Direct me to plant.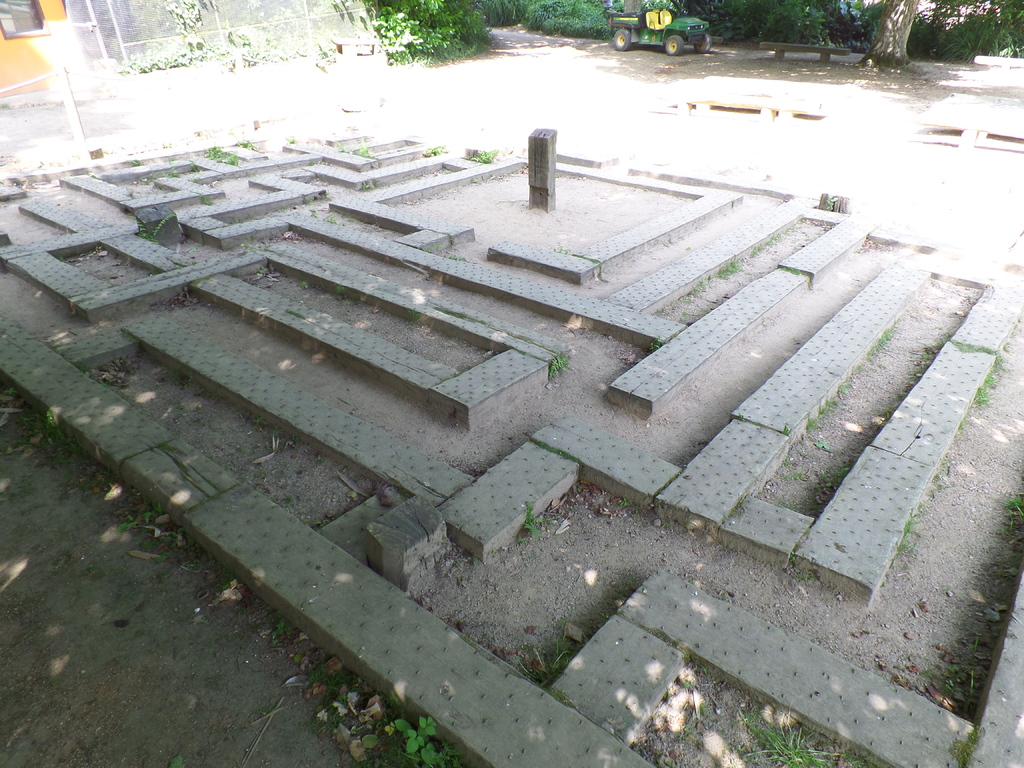
Direction: detection(698, 664, 706, 676).
